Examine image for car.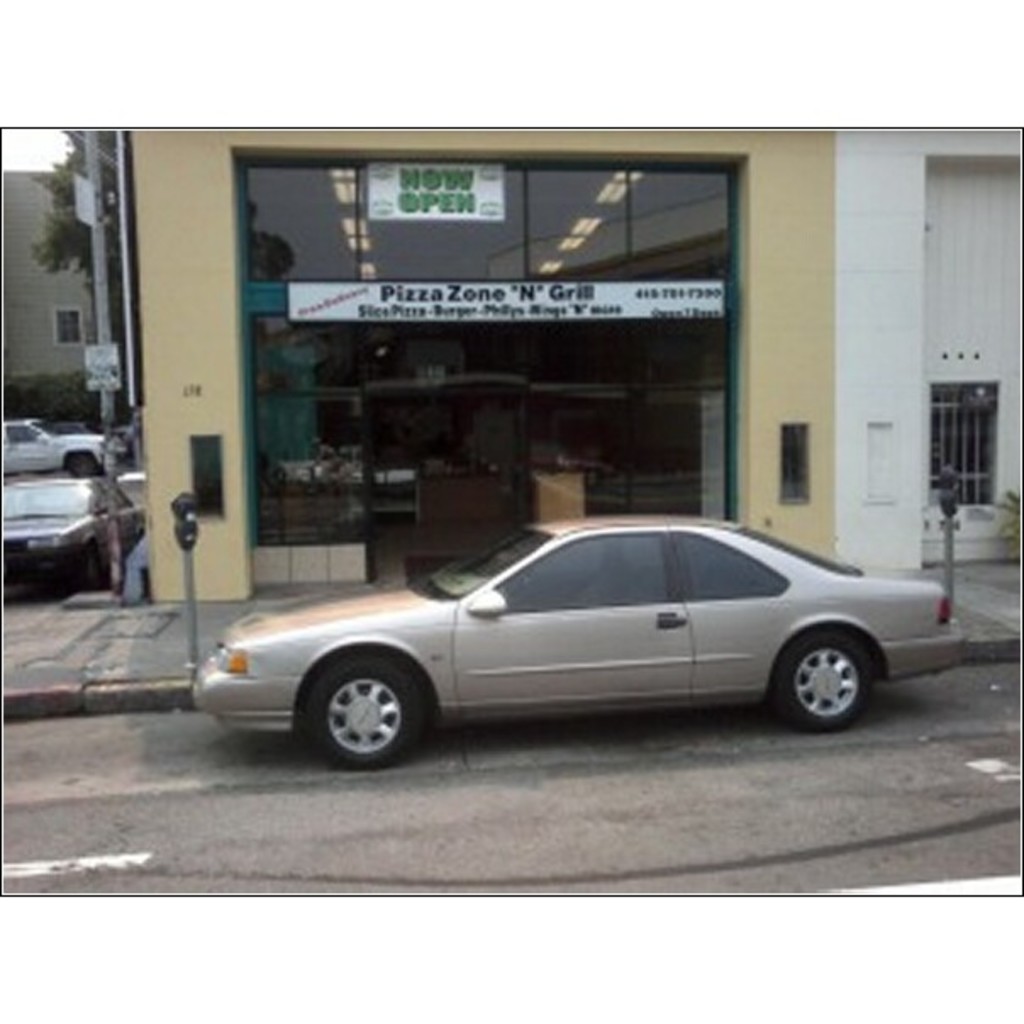
Examination result: locate(0, 415, 120, 468).
